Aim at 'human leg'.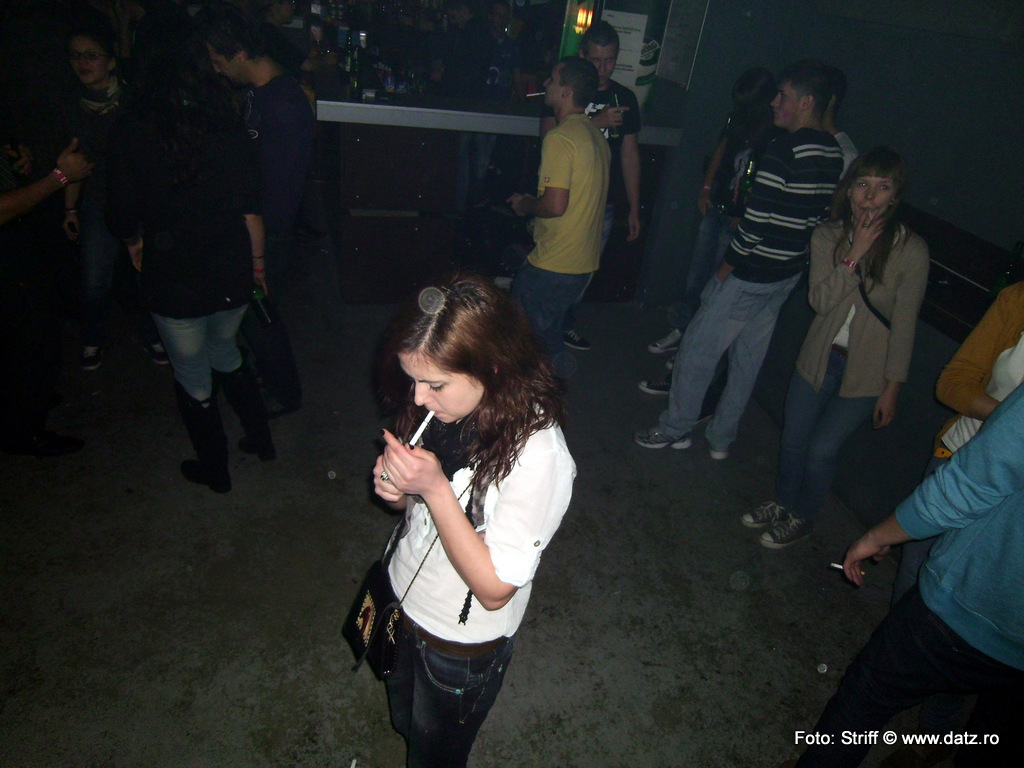
Aimed at box(141, 287, 171, 364).
